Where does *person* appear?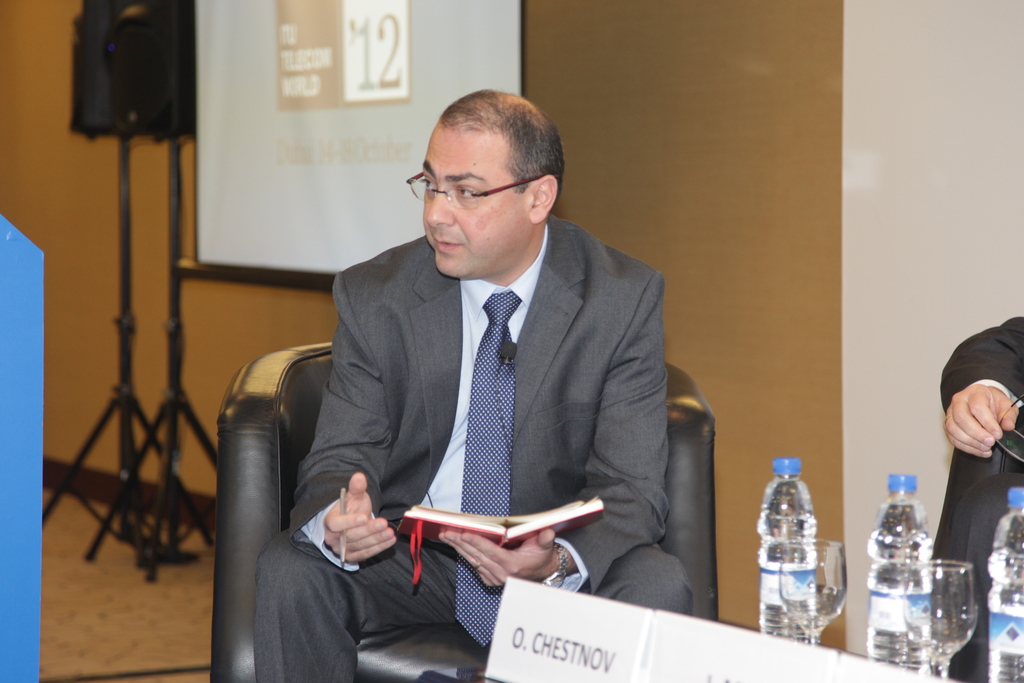
Appears at [940,313,1023,641].
